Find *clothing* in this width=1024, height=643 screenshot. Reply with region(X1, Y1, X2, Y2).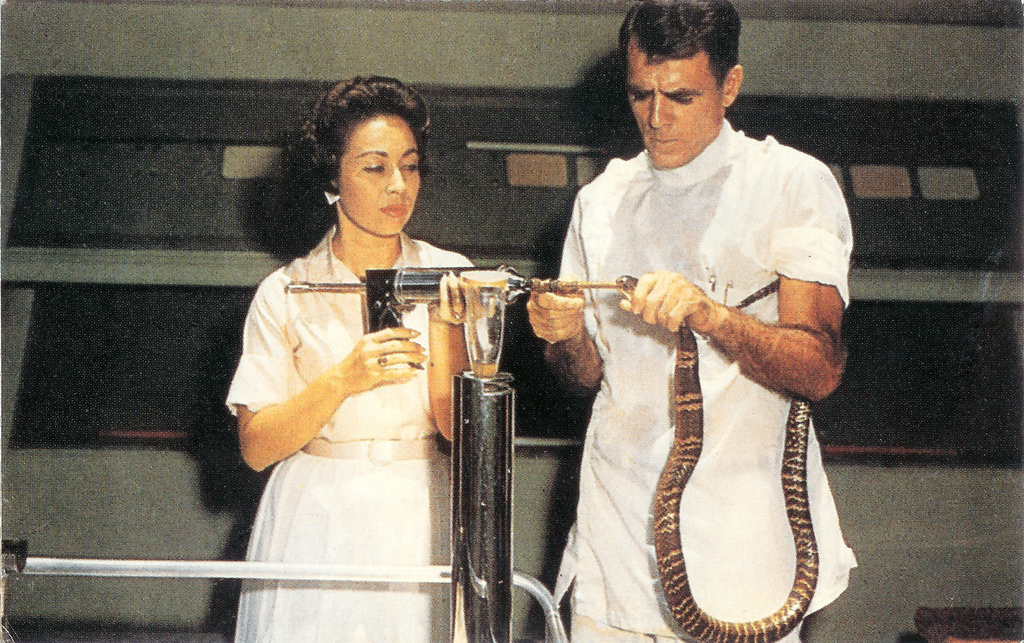
region(538, 98, 844, 631).
